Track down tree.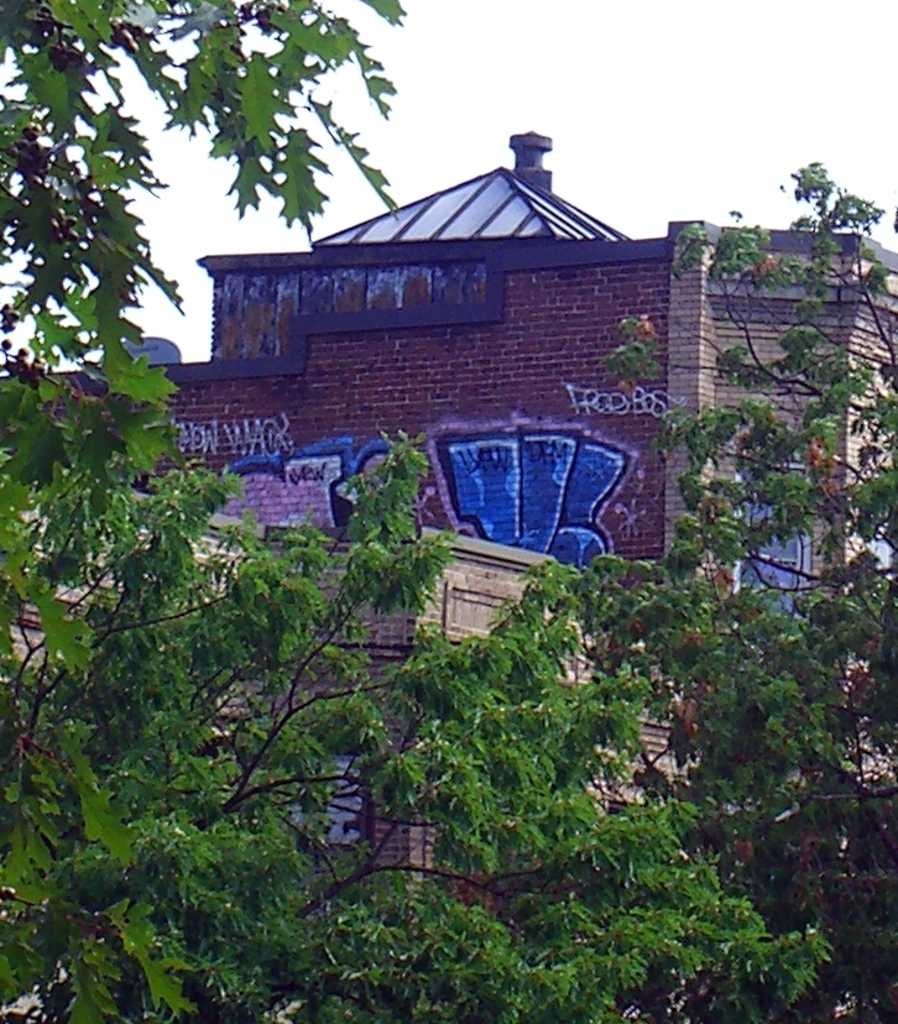
Tracked to <region>541, 157, 897, 1023</region>.
